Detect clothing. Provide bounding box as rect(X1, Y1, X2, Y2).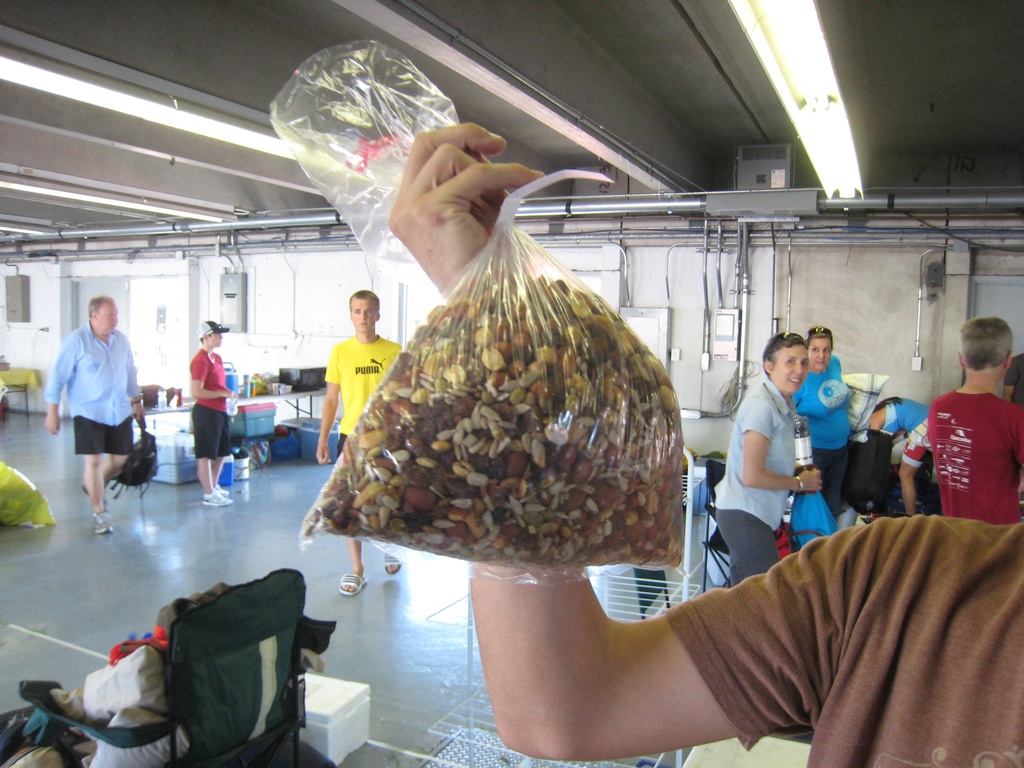
rect(324, 331, 402, 460).
